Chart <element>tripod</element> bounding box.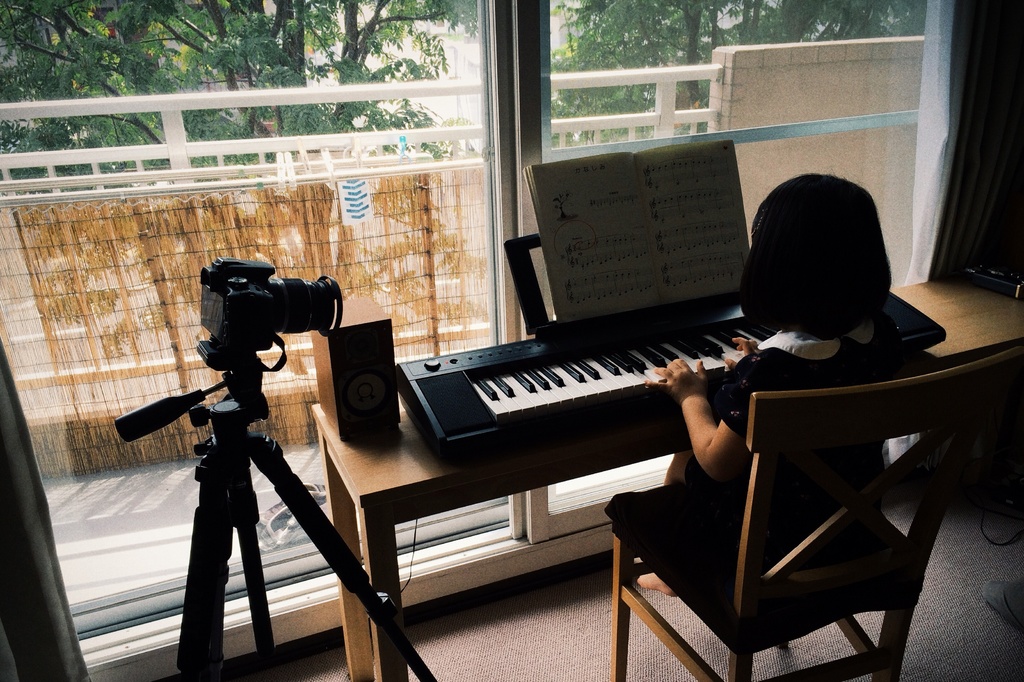
Charted: [112, 337, 436, 681].
